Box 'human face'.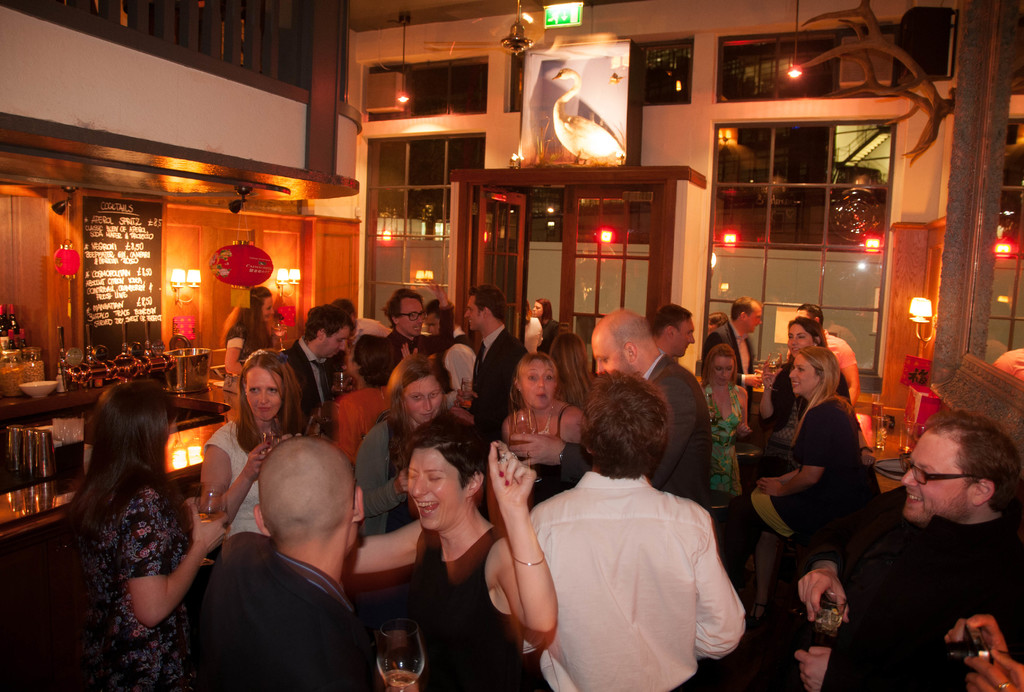
crop(534, 304, 542, 318).
